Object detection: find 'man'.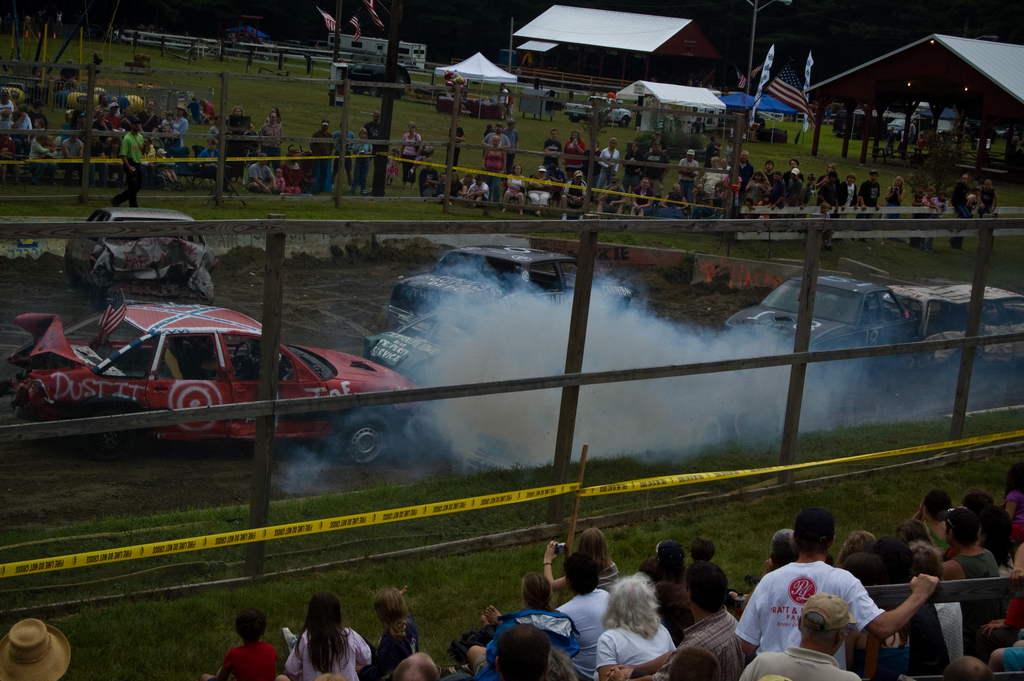
(500,115,521,178).
